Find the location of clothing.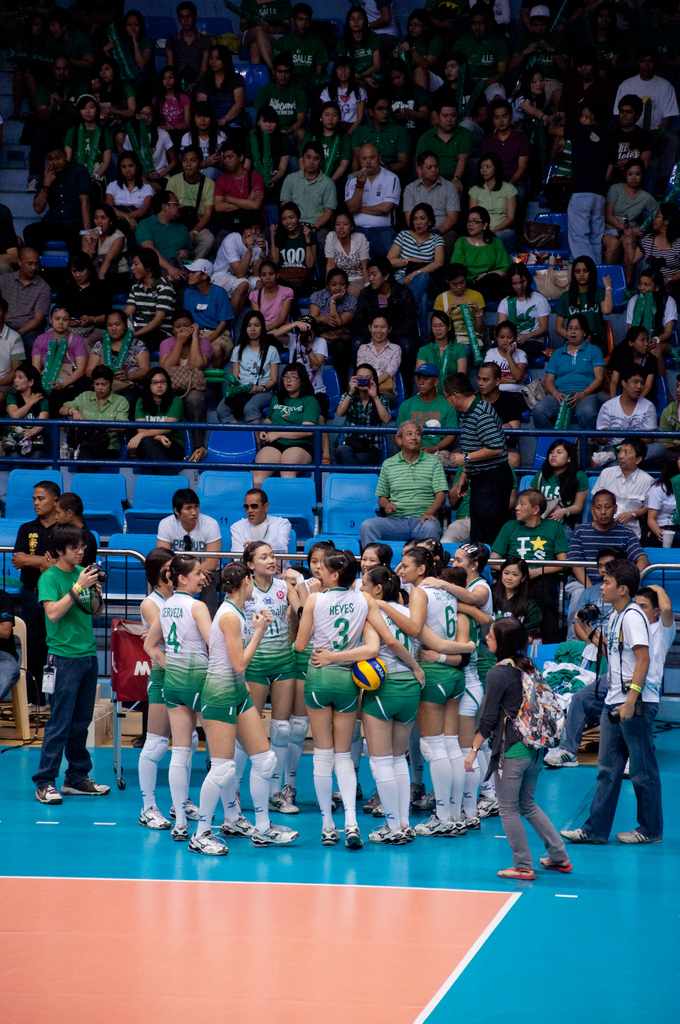
Location: [x1=101, y1=332, x2=133, y2=372].
